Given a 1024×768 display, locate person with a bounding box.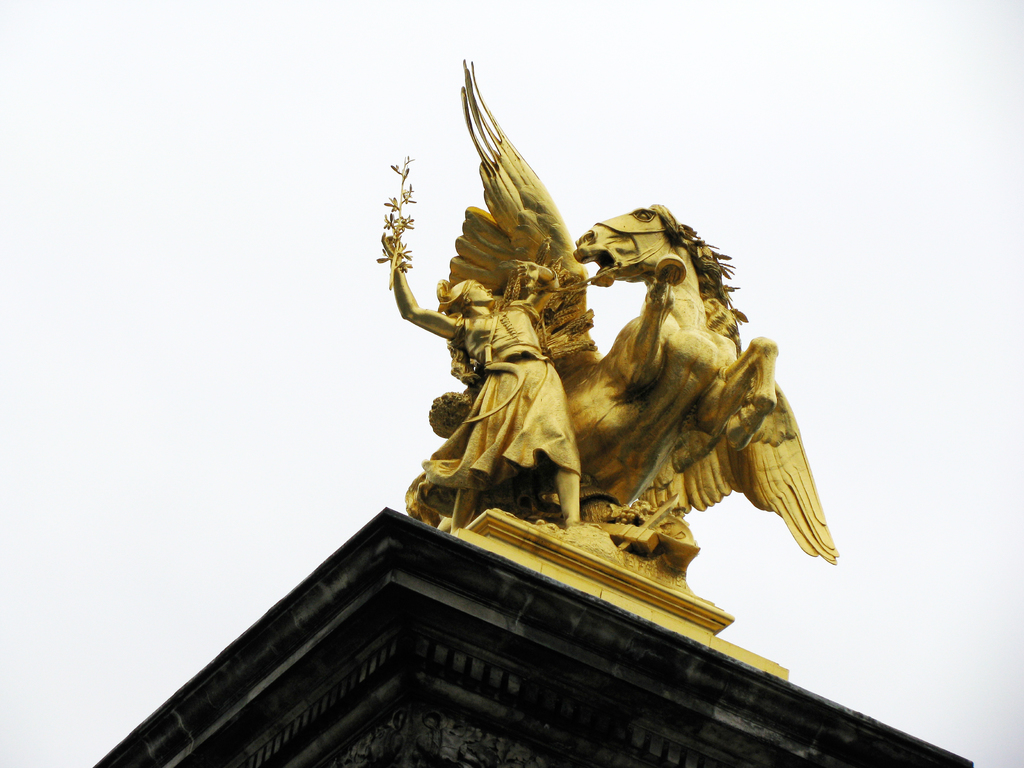
Located: crop(380, 225, 586, 539).
